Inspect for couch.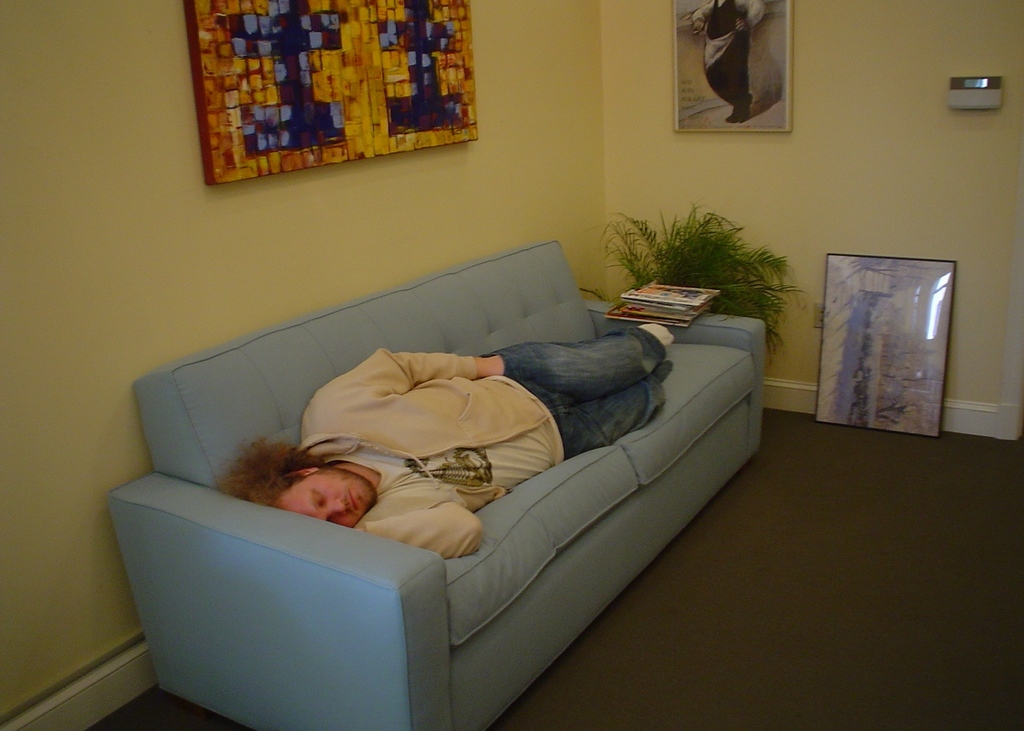
Inspection: {"x1": 94, "y1": 306, "x2": 746, "y2": 730}.
